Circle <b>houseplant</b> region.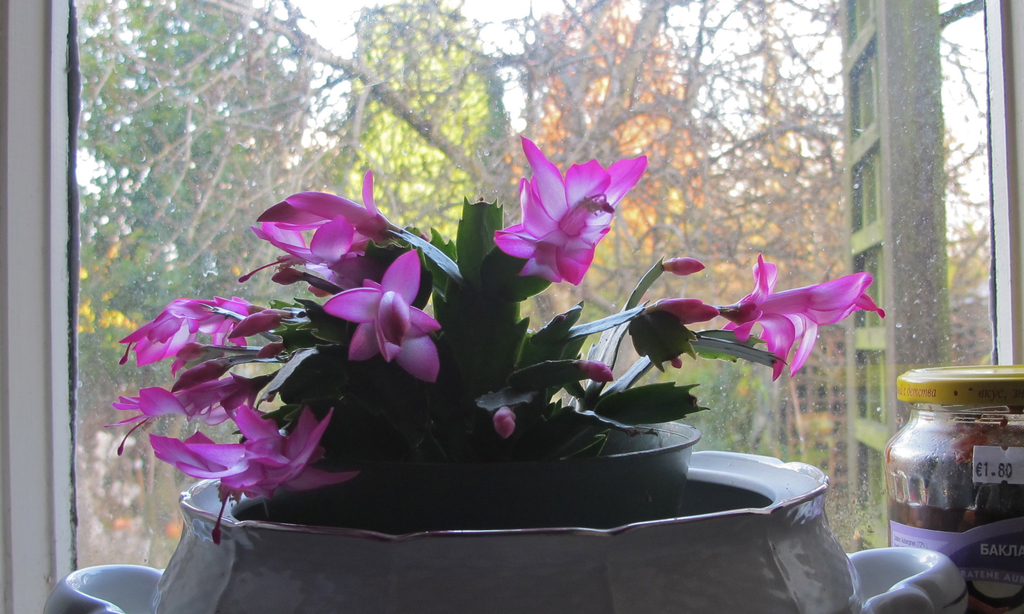
Region: bbox=[124, 134, 888, 613].
